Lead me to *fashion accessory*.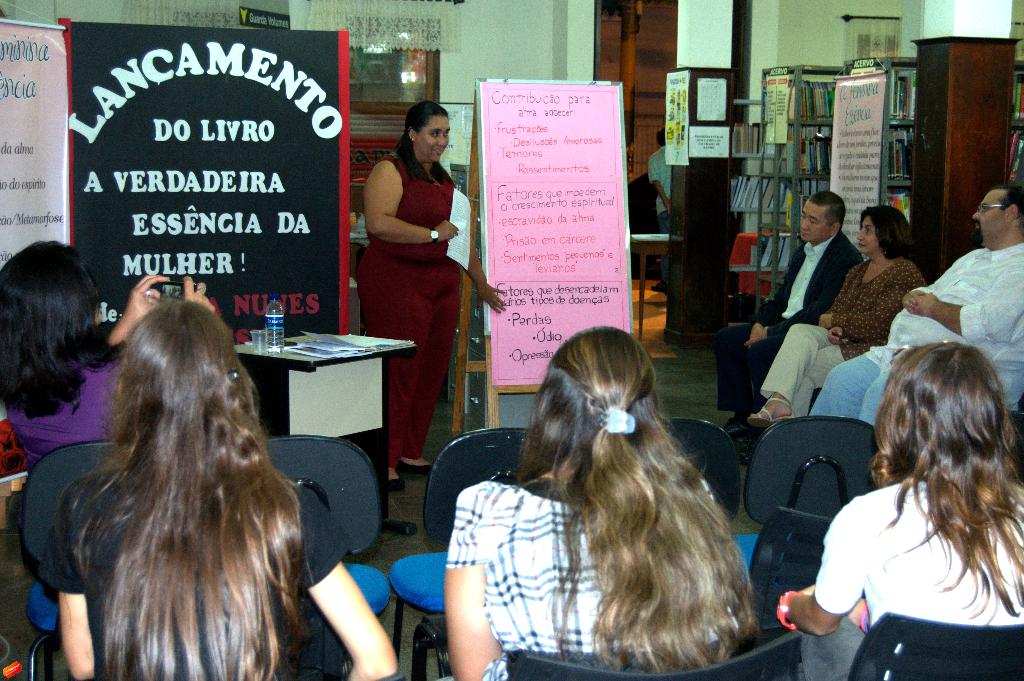
Lead to [492, 293, 500, 300].
